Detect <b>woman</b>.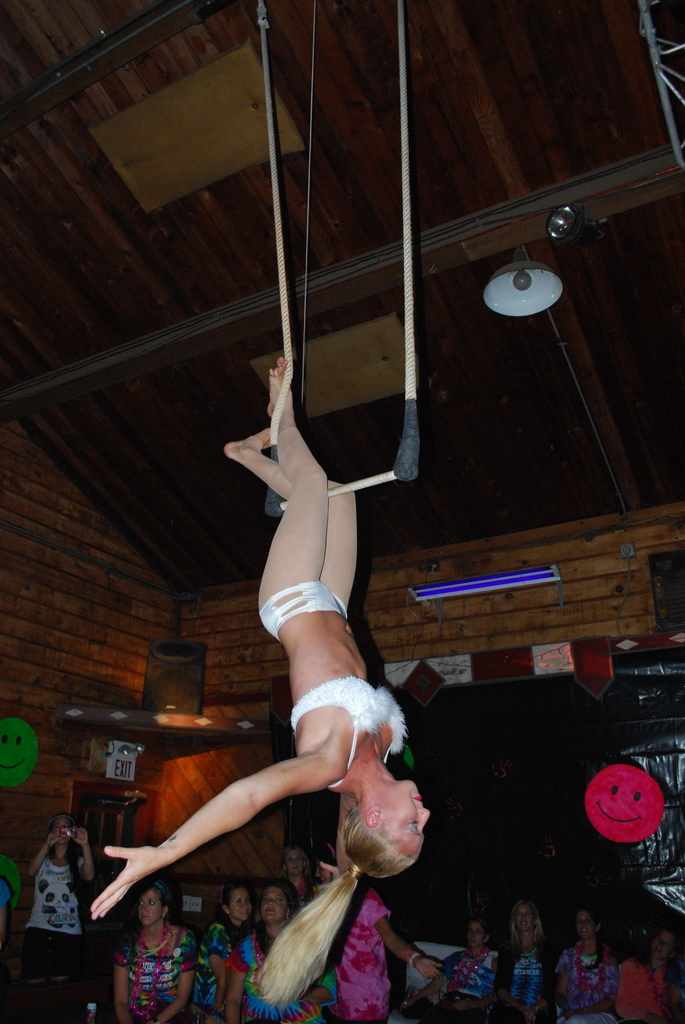
Detected at x1=308, y1=840, x2=443, y2=1023.
